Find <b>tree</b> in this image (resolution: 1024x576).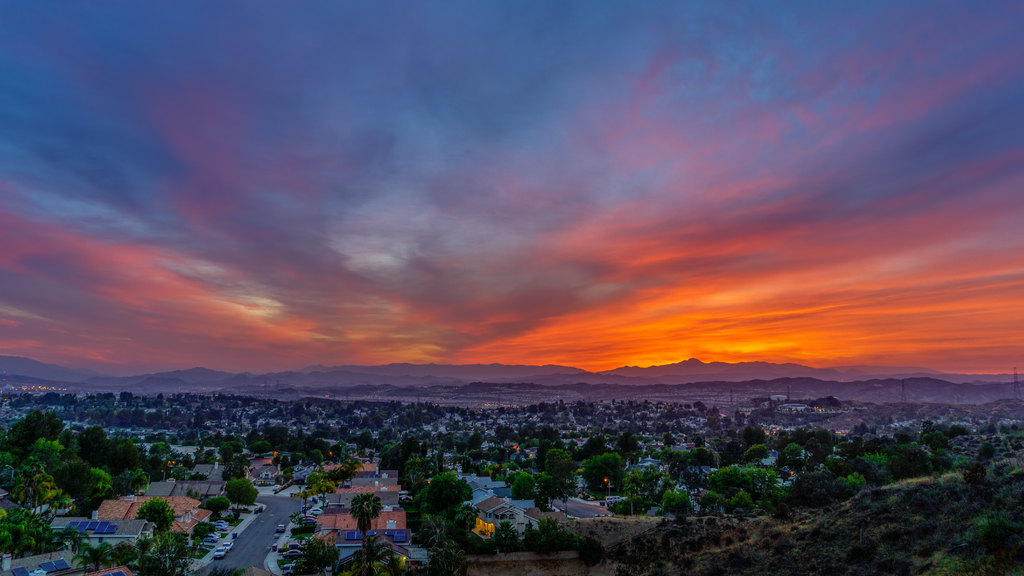
[x1=327, y1=458, x2=360, y2=481].
